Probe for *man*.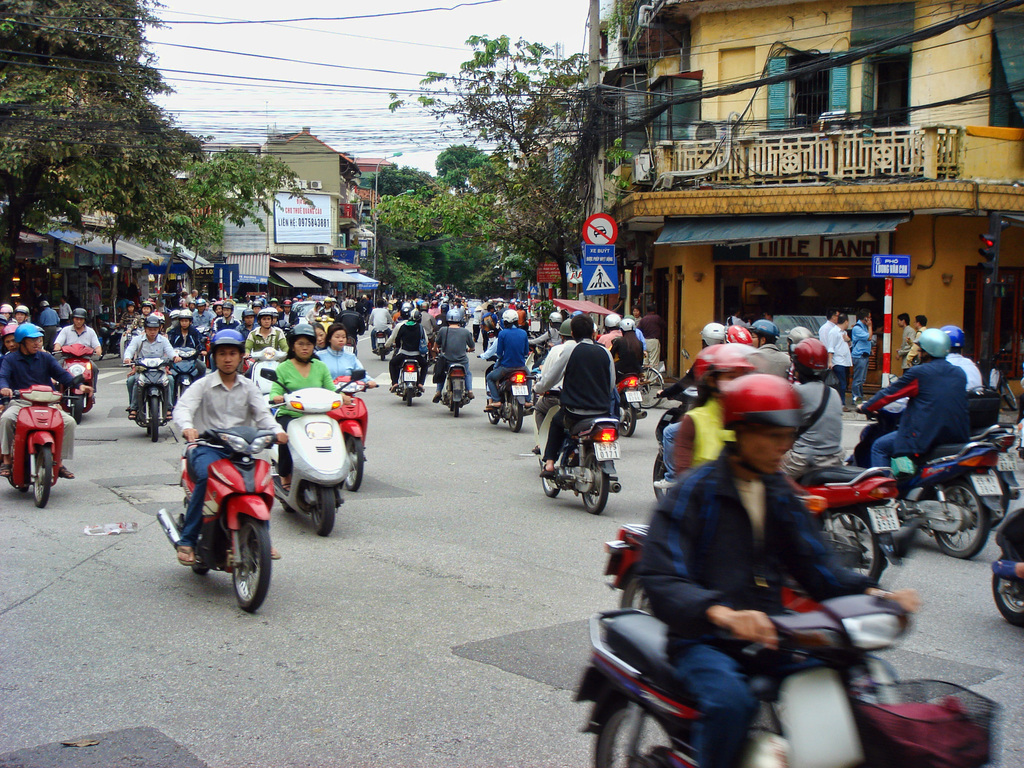
Probe result: Rect(655, 322, 732, 487).
